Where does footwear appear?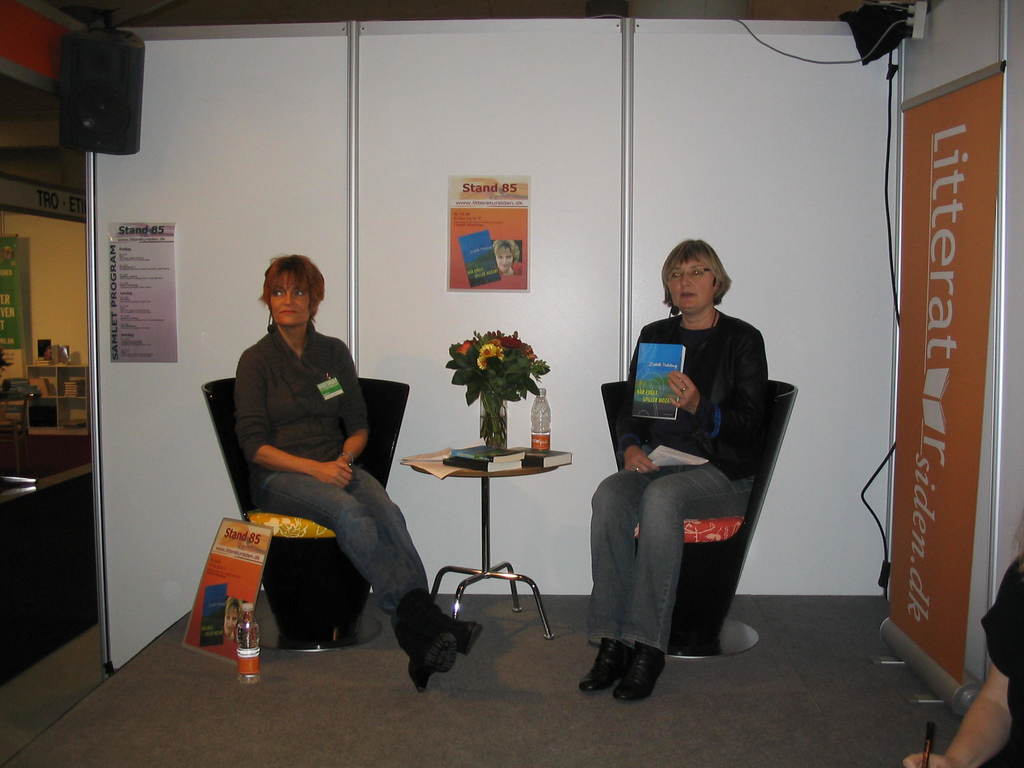
Appears at 577, 636, 632, 691.
